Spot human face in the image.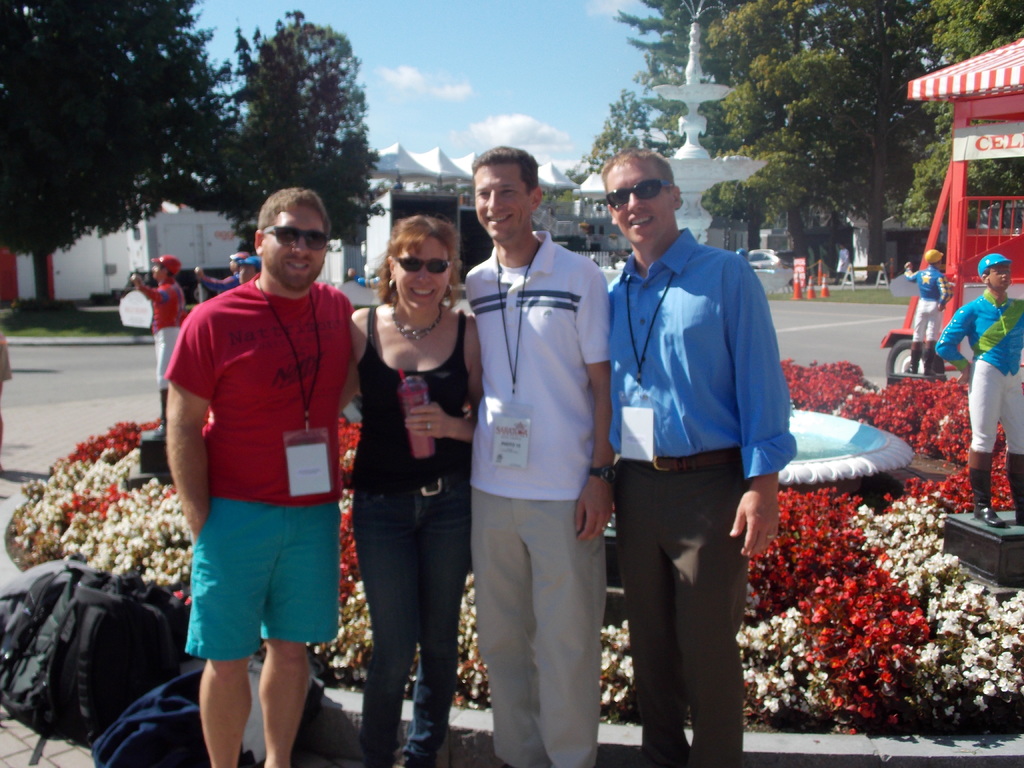
human face found at (left=469, top=154, right=532, bottom=245).
